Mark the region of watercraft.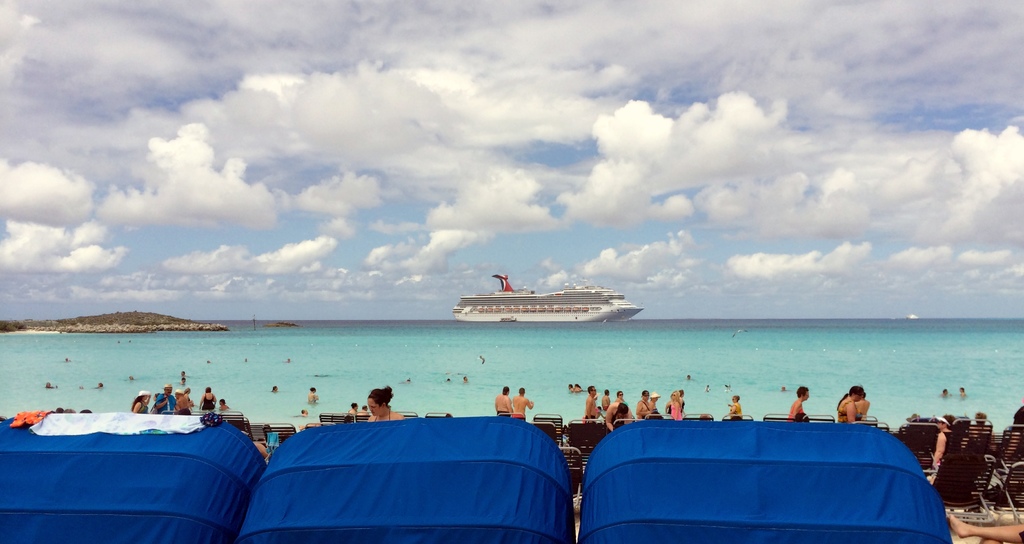
Region: [x1=903, y1=311, x2=928, y2=329].
